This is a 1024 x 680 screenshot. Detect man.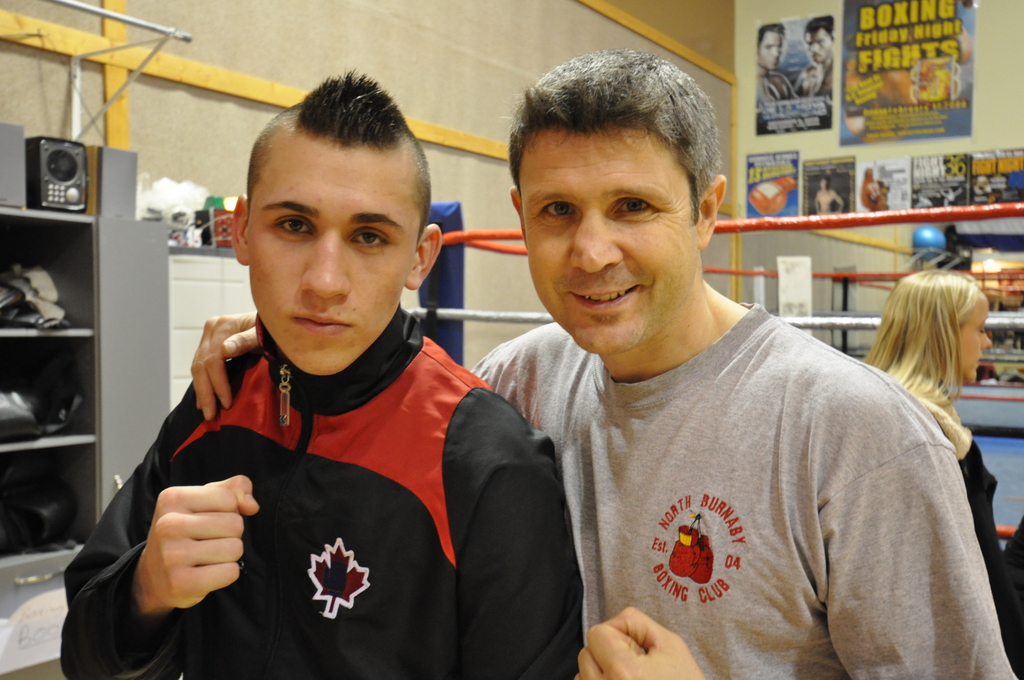
<region>794, 14, 837, 93</region>.
